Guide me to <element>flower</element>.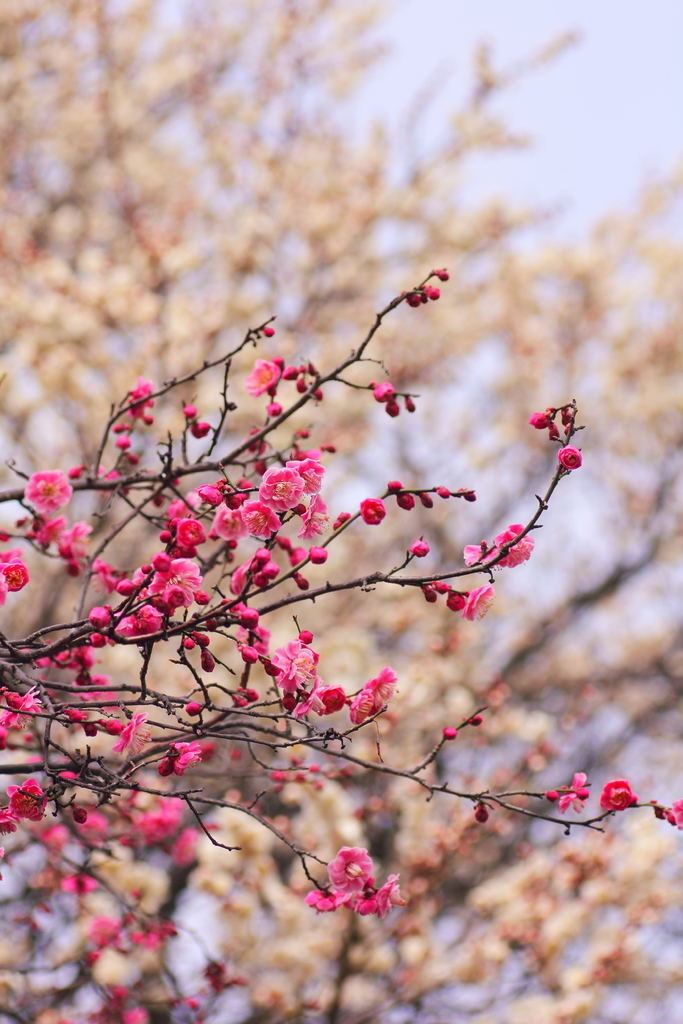
Guidance: l=0, t=685, r=48, b=724.
